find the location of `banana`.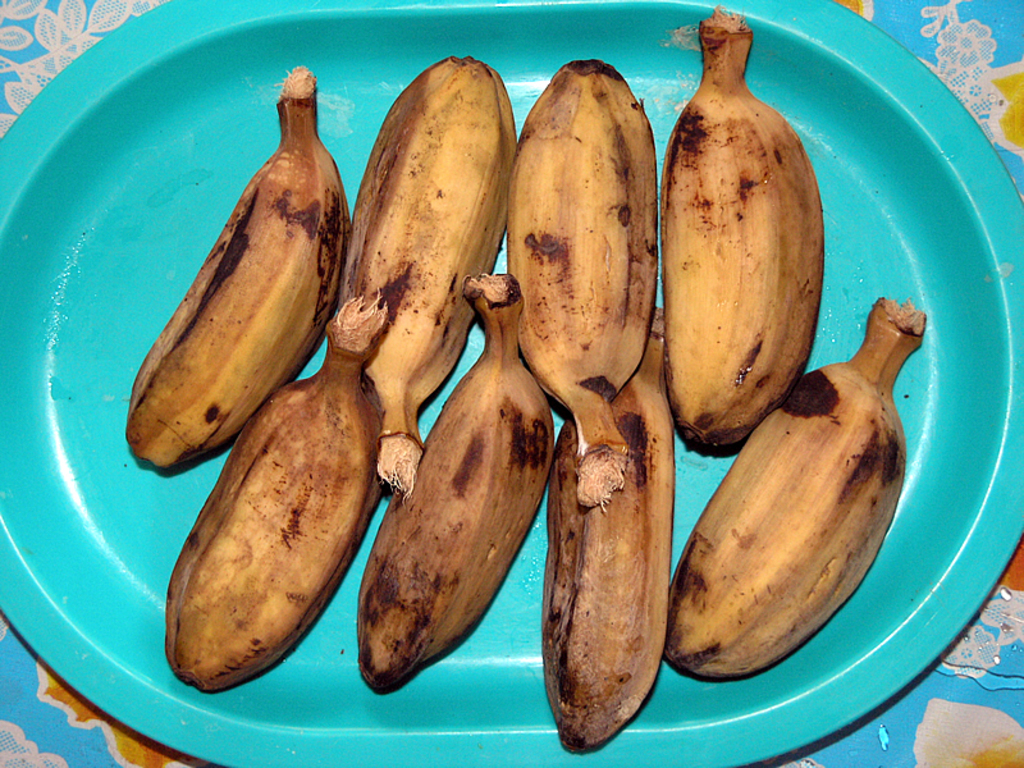
Location: 165/296/388/690.
